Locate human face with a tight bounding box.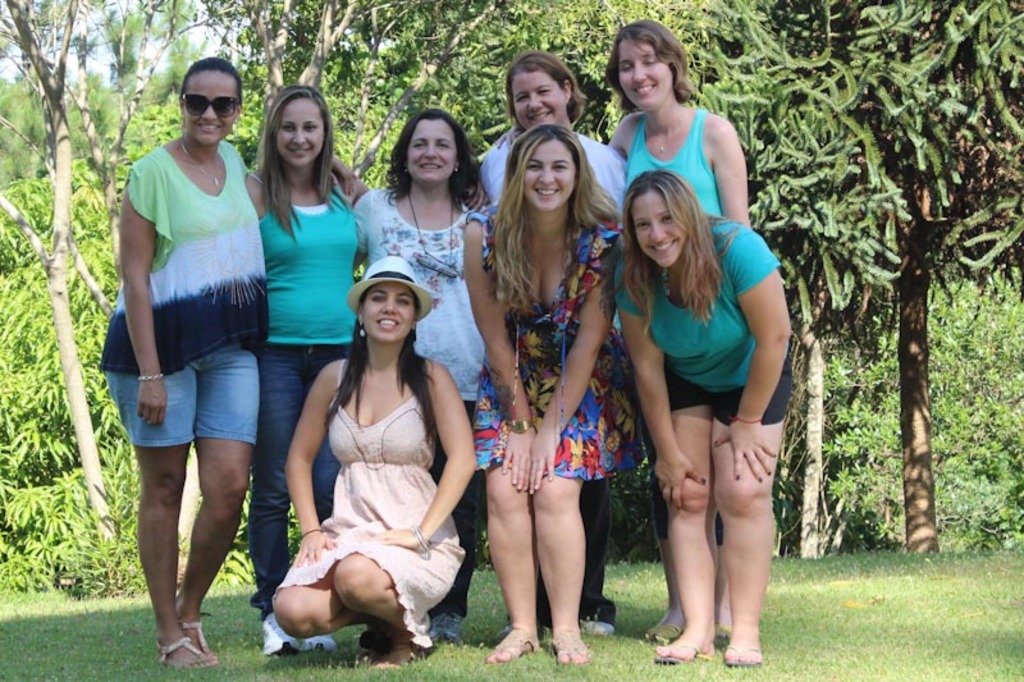
(left=617, top=40, right=673, bottom=110).
